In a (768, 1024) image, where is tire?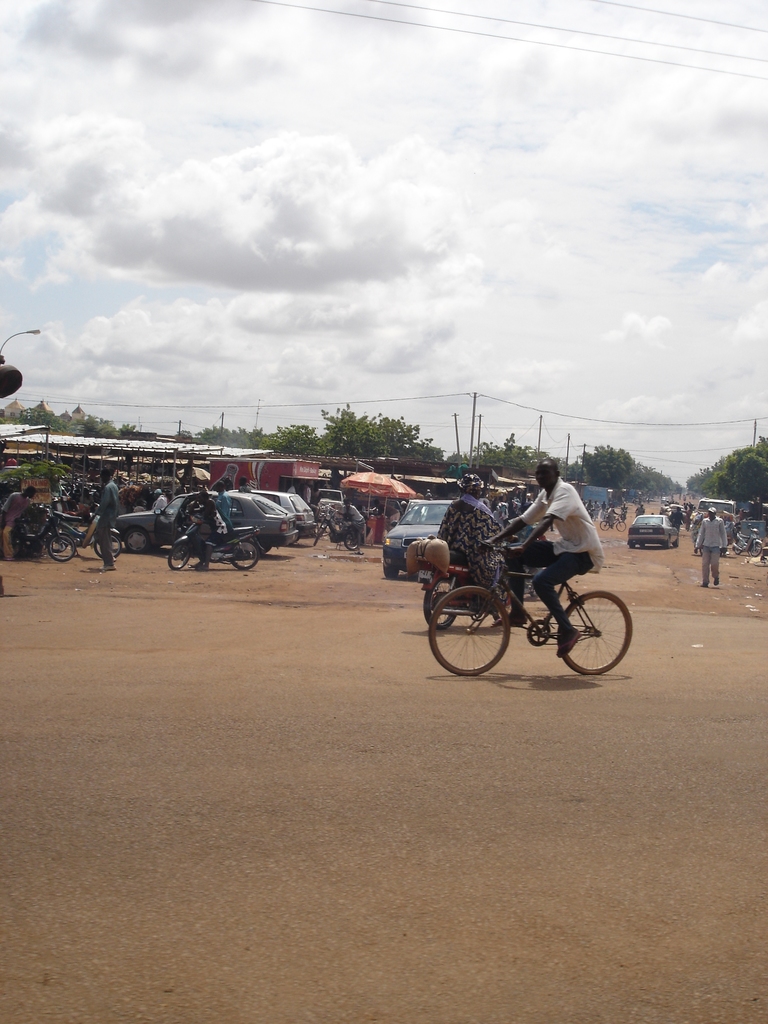
124,528,149,554.
